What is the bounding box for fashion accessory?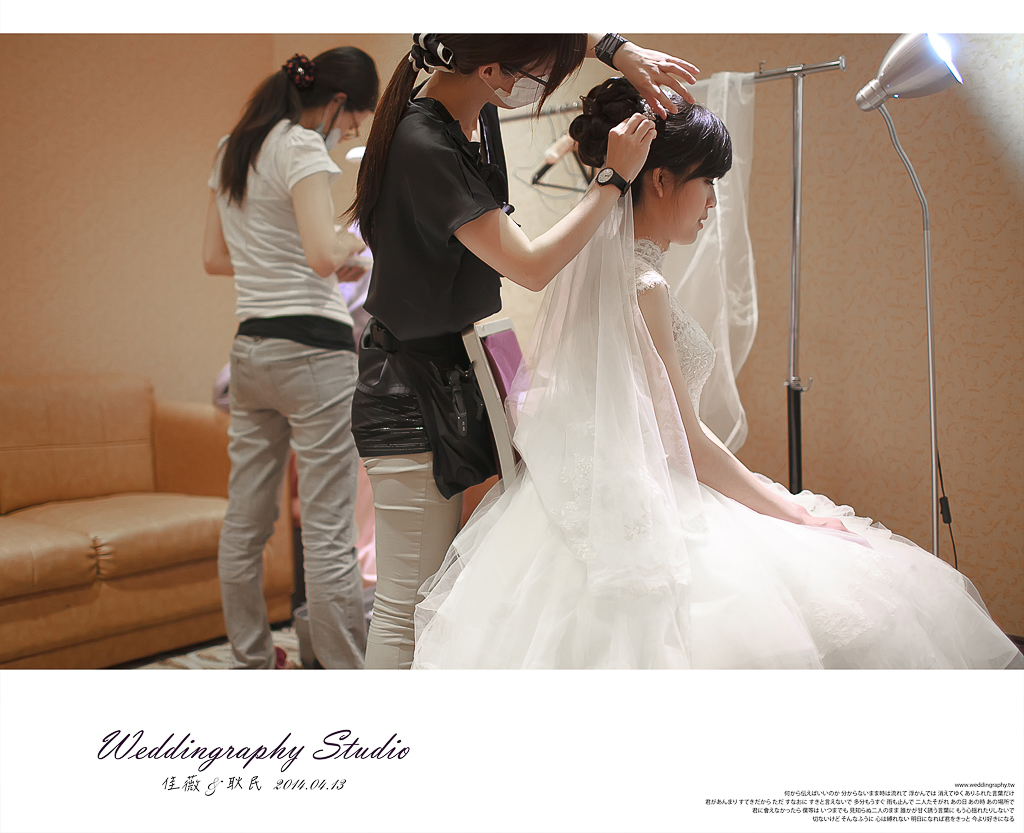
l=375, t=323, r=462, b=350.
